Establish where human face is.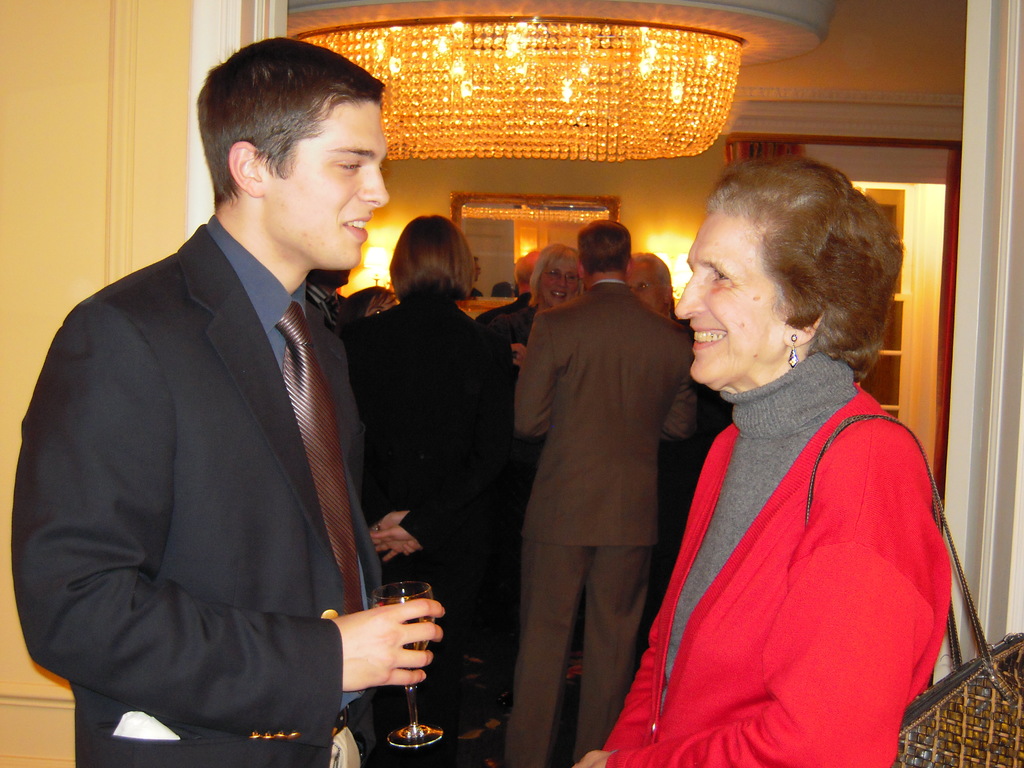
Established at crop(625, 260, 662, 304).
